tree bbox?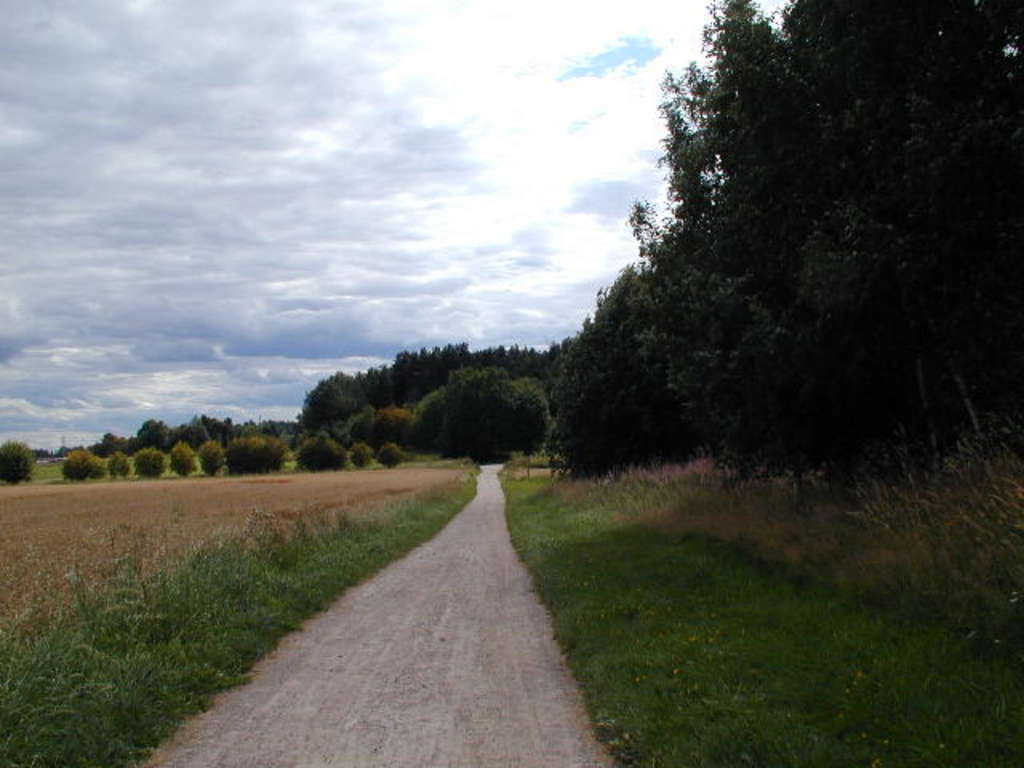
BBox(3, 437, 37, 483)
